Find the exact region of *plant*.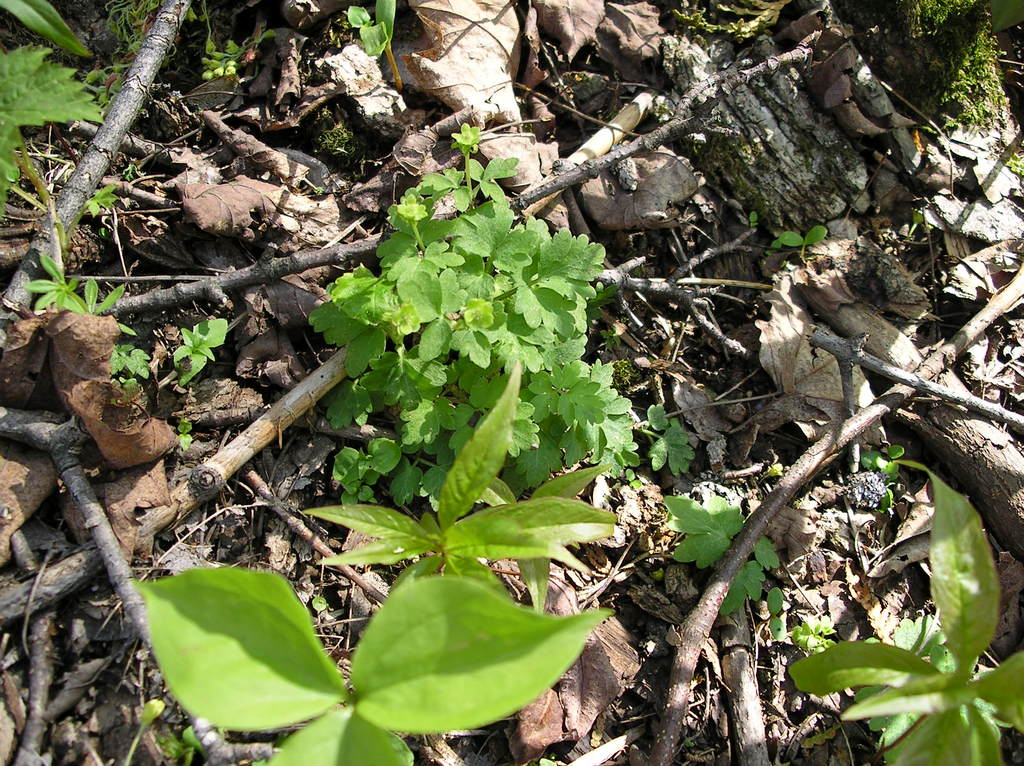
Exact region: select_region(194, 3, 277, 82).
